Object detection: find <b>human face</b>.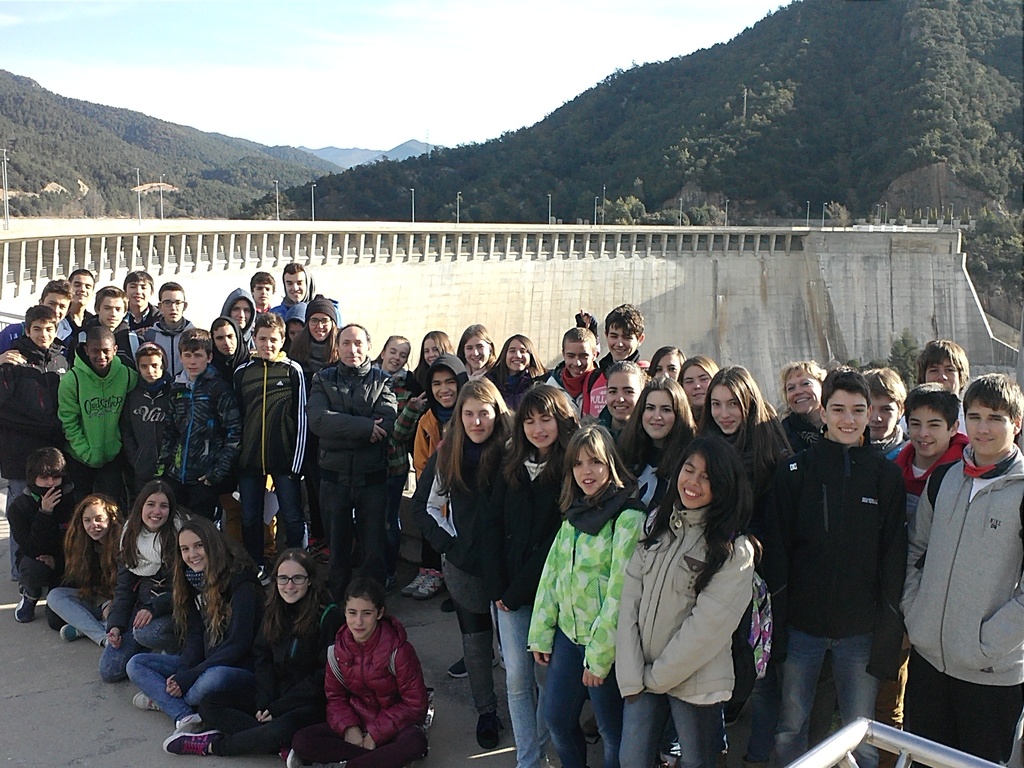
detection(35, 473, 64, 486).
